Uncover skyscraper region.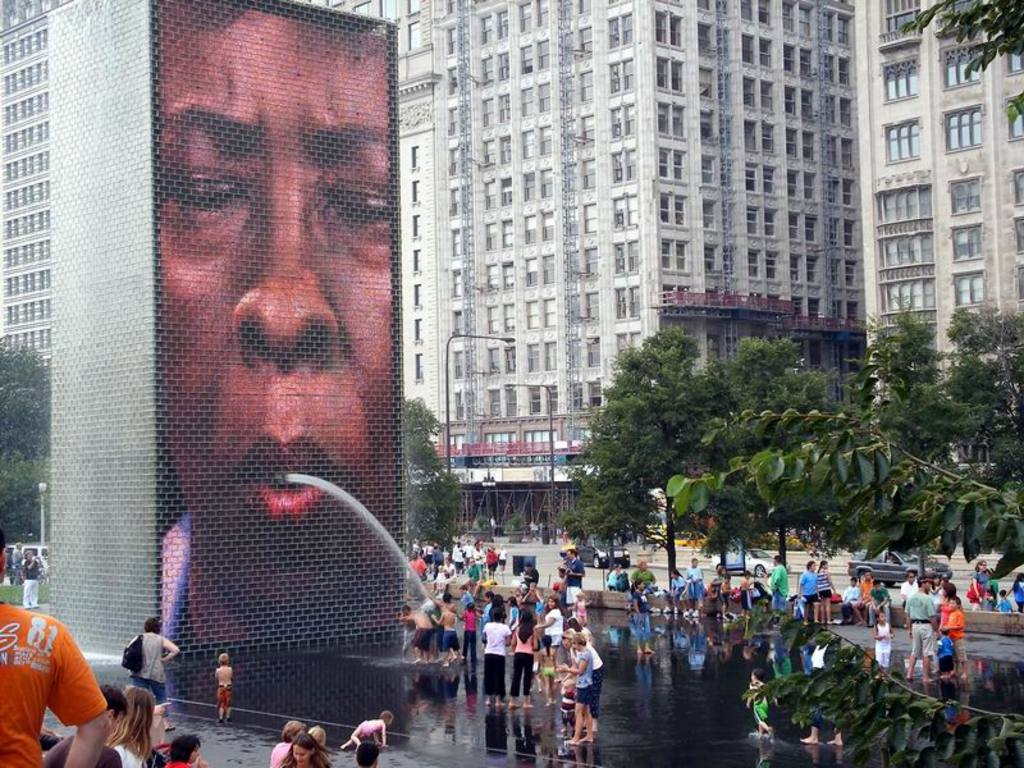
Uncovered: bbox=[0, 0, 54, 353].
